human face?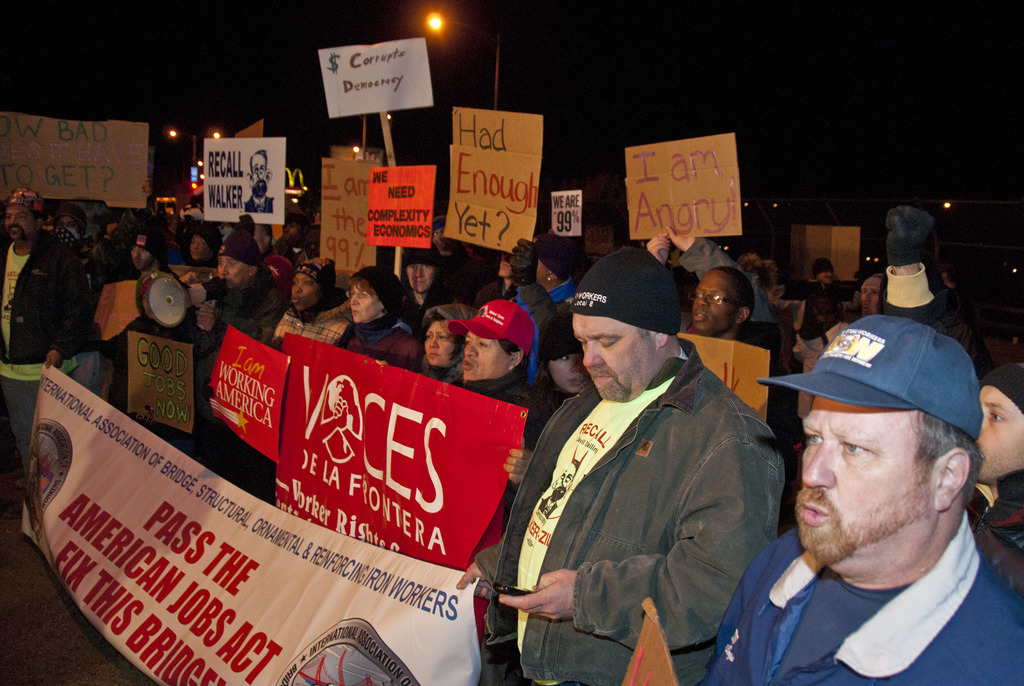
region(461, 327, 516, 380)
